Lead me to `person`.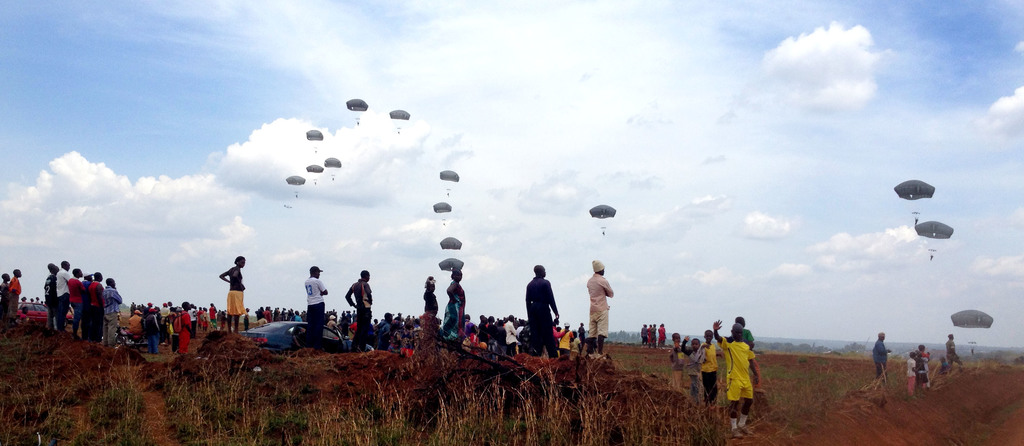
Lead to (60, 268, 86, 336).
